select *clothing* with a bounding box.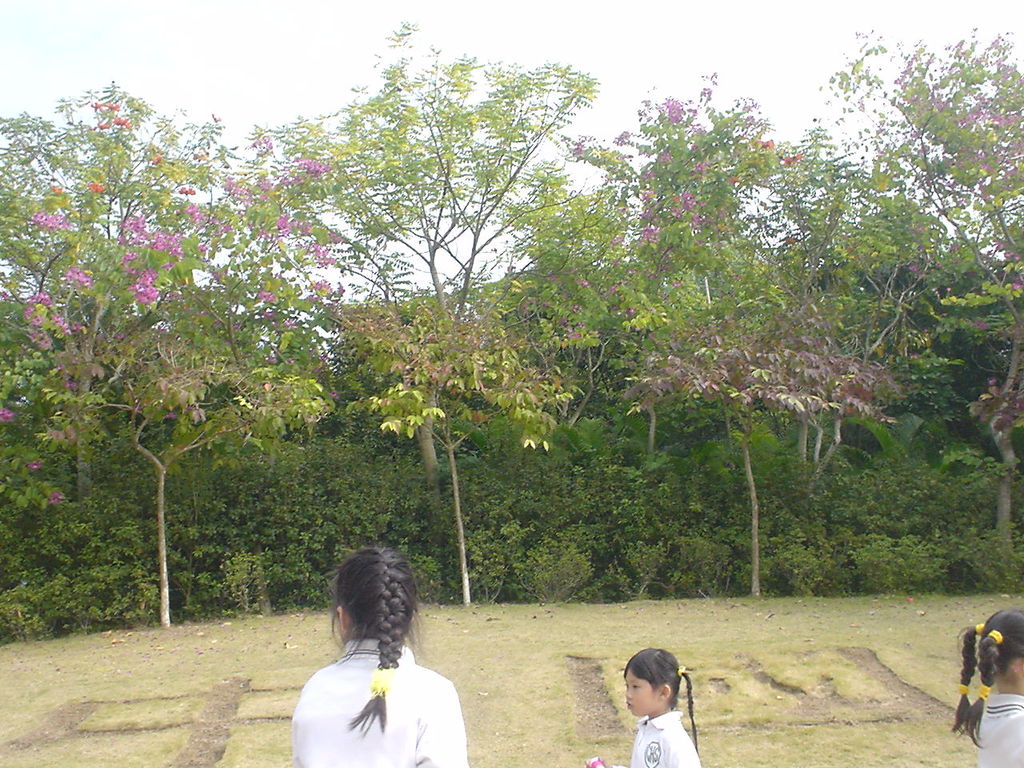
(288, 583, 475, 767).
